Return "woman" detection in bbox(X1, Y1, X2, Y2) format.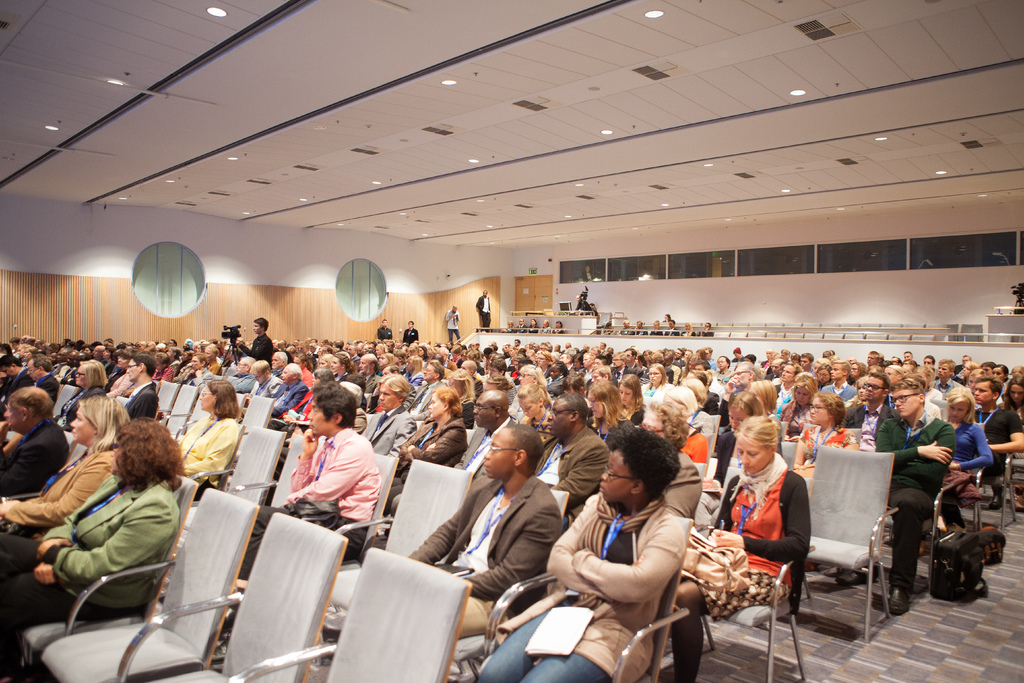
bbox(510, 383, 560, 449).
